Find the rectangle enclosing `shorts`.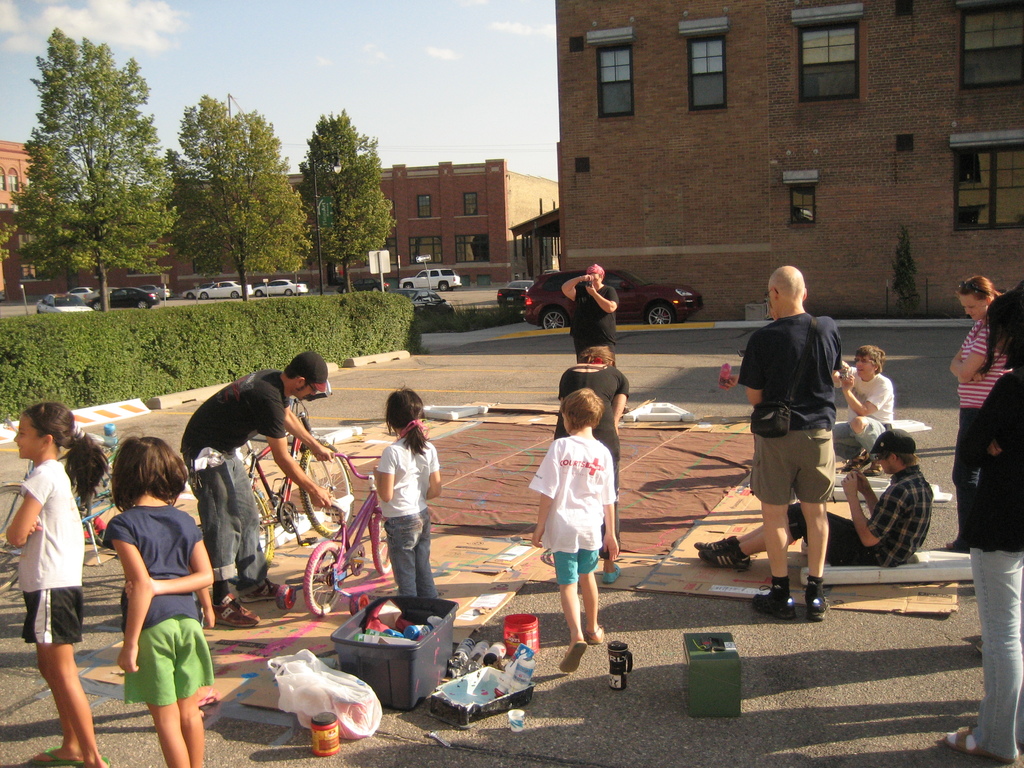
790, 507, 872, 566.
